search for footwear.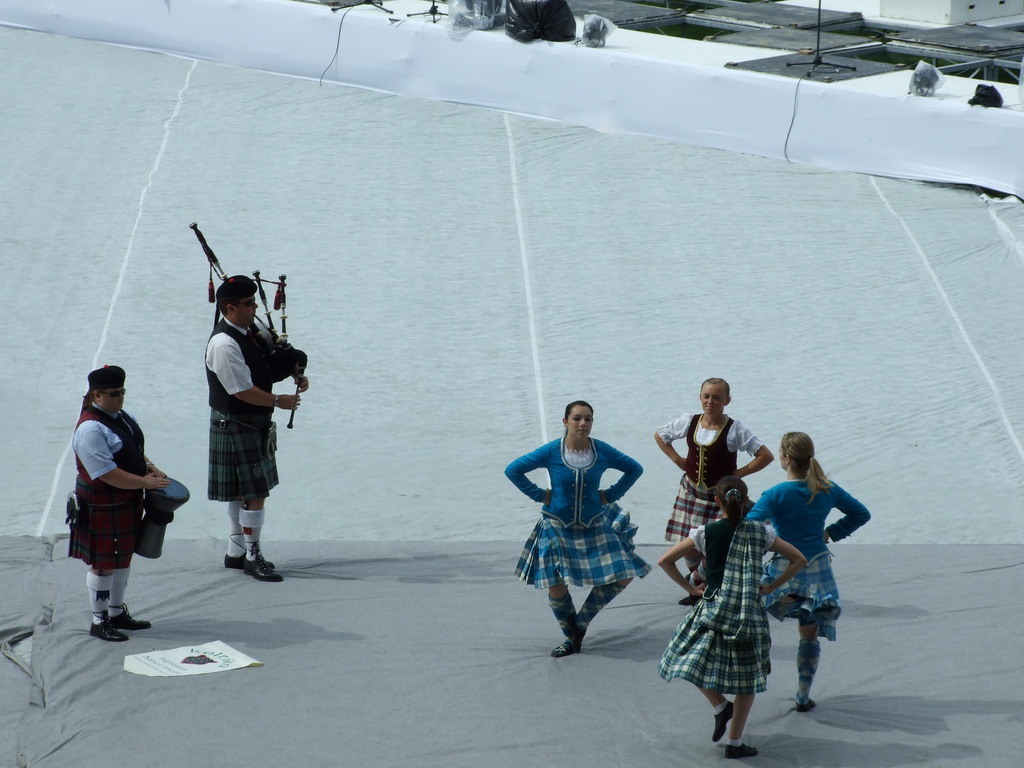
Found at (left=677, top=594, right=704, bottom=610).
